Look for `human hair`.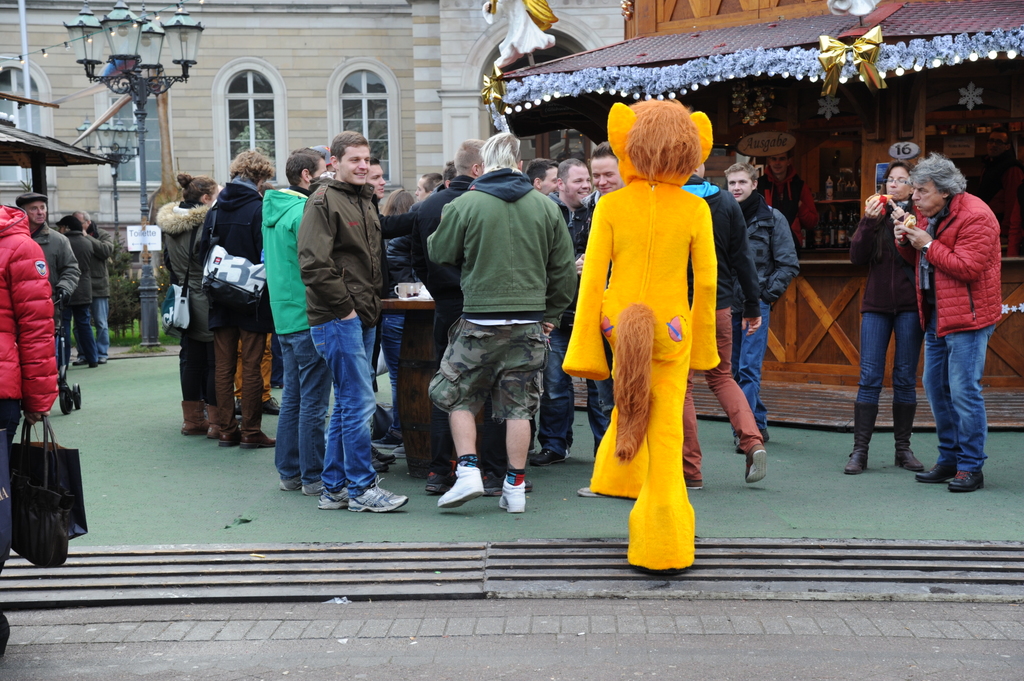
Found: crop(905, 147, 968, 198).
